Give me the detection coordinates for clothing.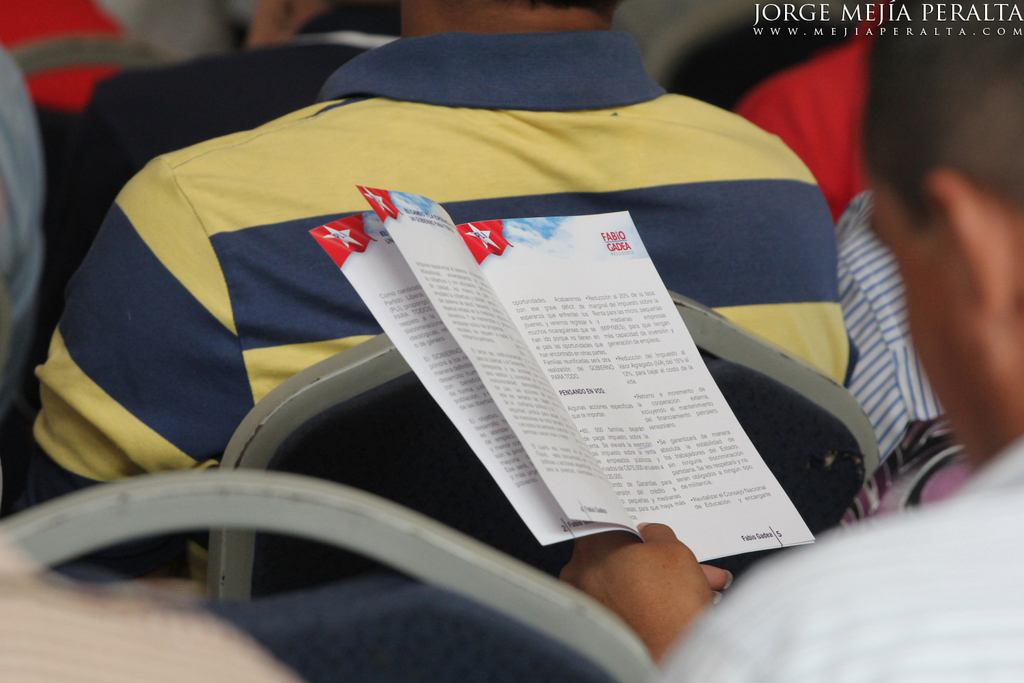
<region>85, 33, 914, 601</region>.
